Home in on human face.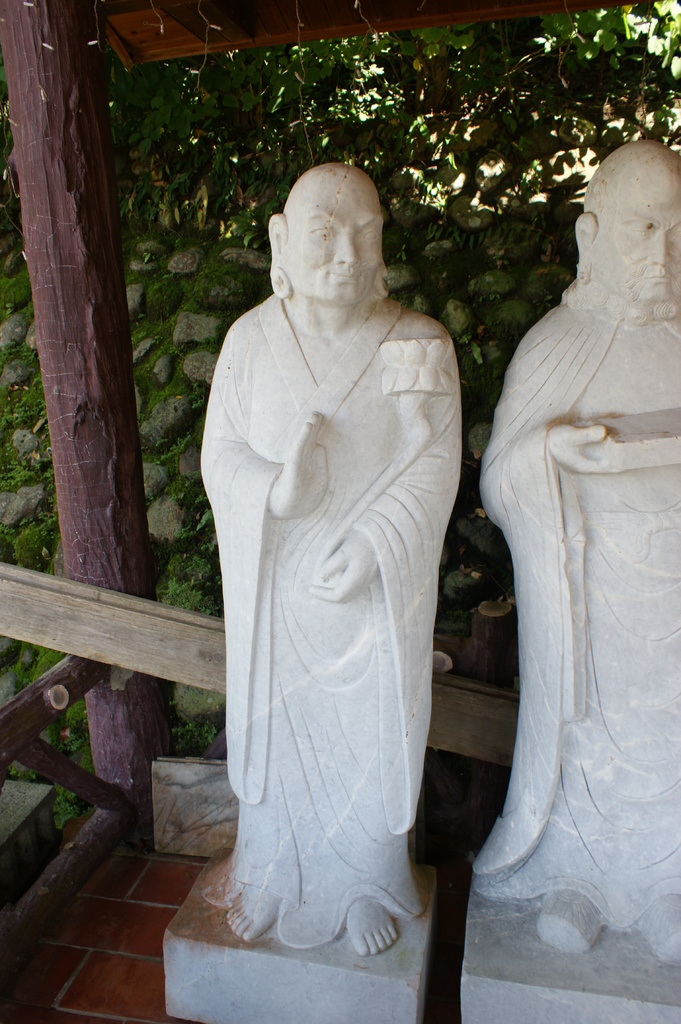
Homed in at detection(285, 193, 383, 312).
